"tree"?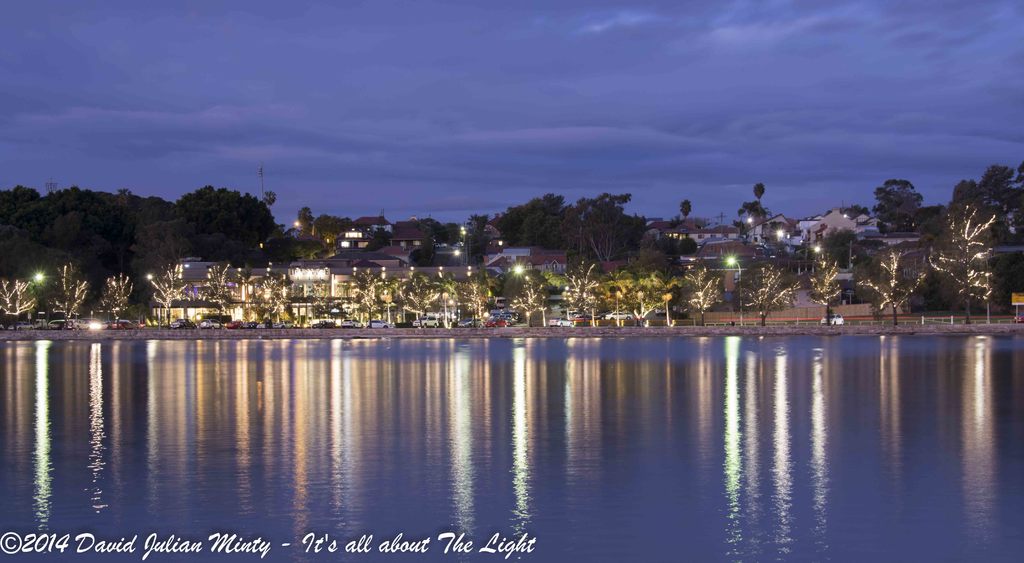
[506, 274, 561, 330]
